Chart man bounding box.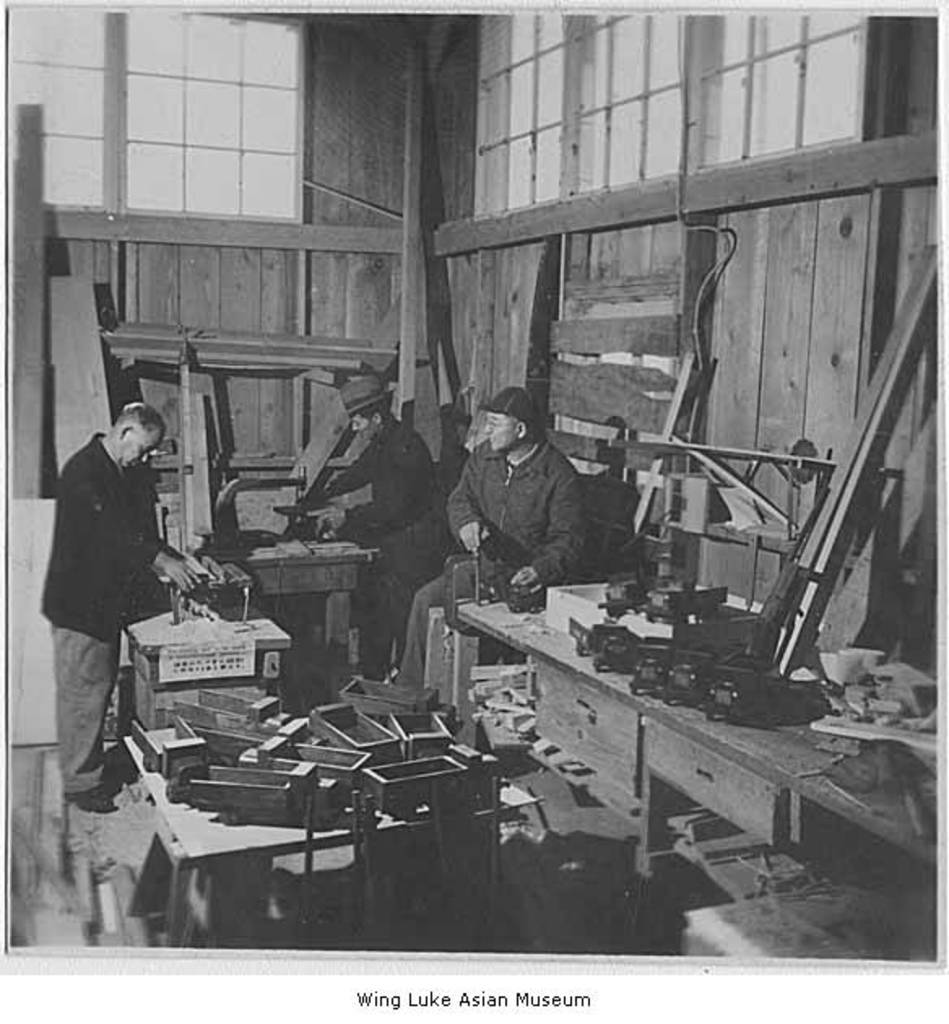
Charted: <region>384, 388, 590, 688</region>.
